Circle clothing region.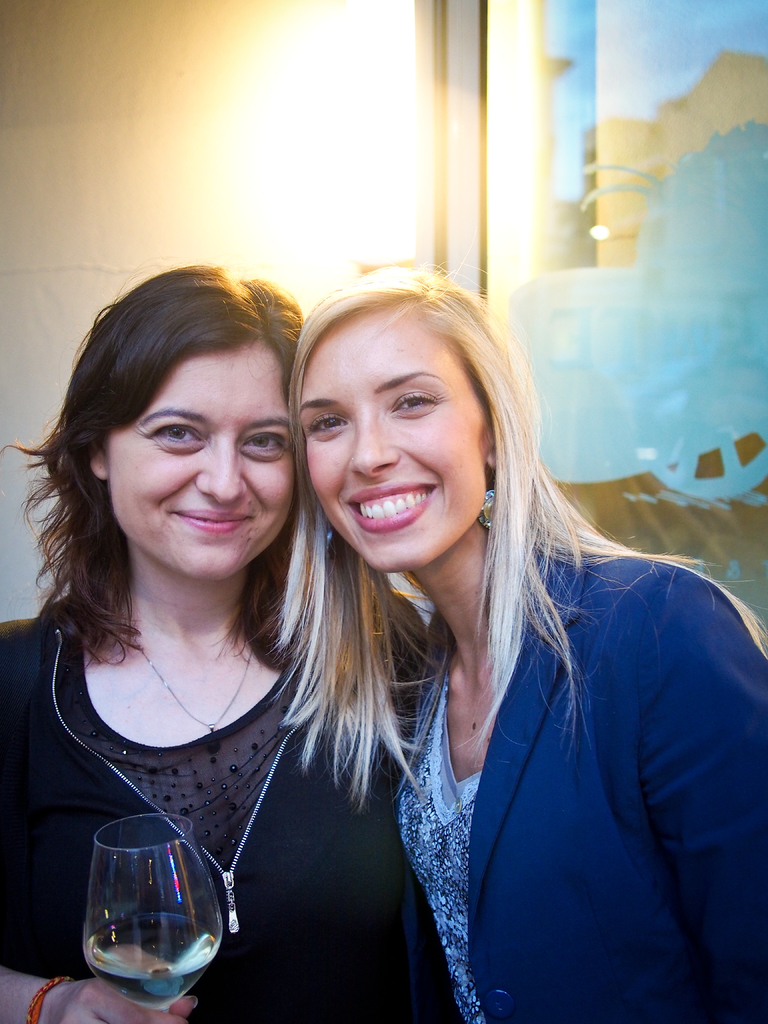
Region: 374, 529, 764, 1011.
